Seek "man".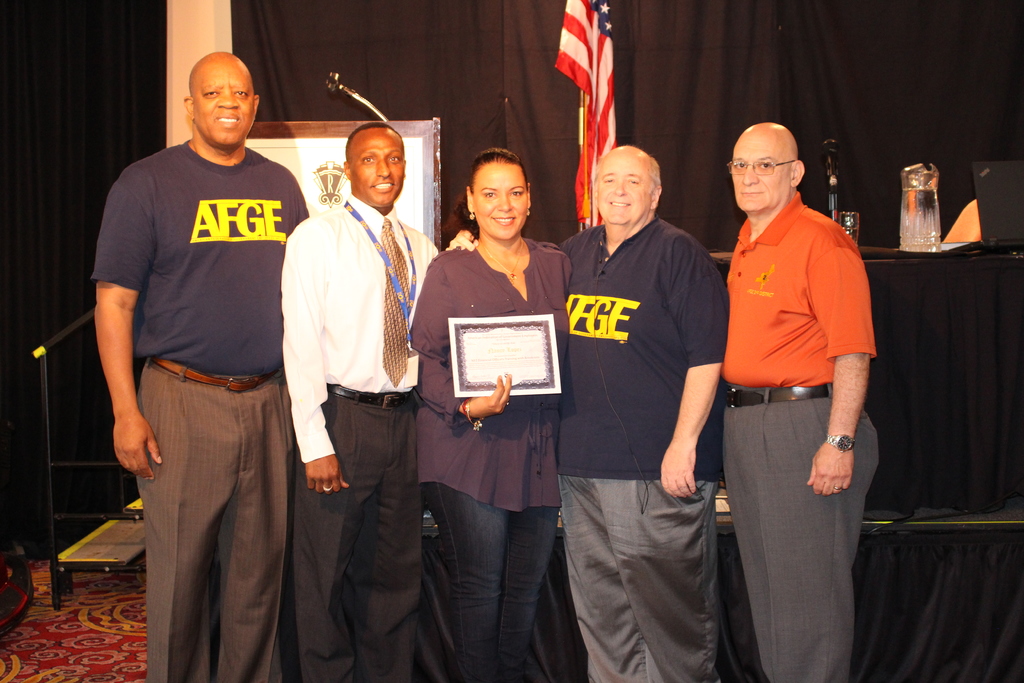
282 120 436 682.
